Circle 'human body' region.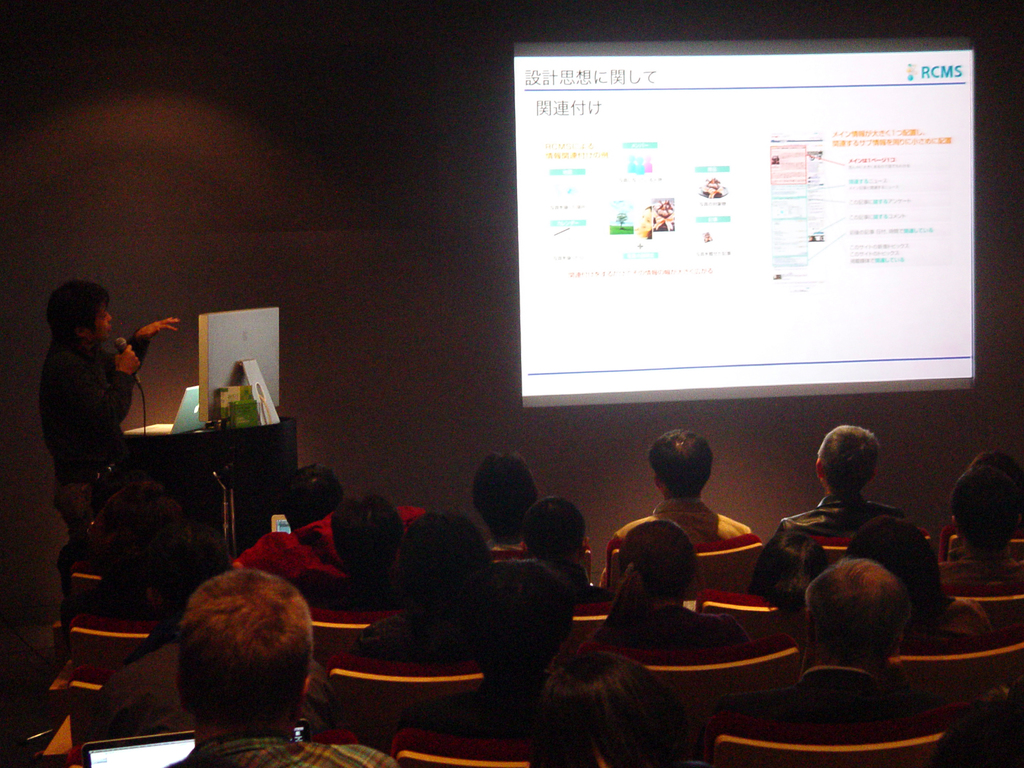
Region: 164/566/401/767.
